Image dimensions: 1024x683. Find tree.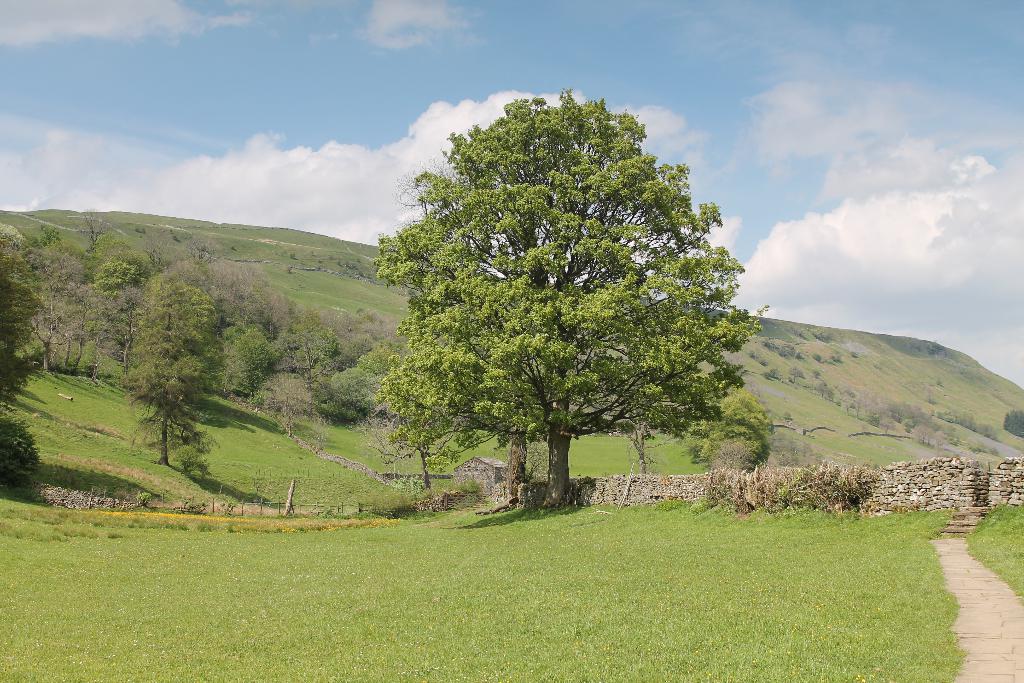
(1001, 407, 1023, 439).
